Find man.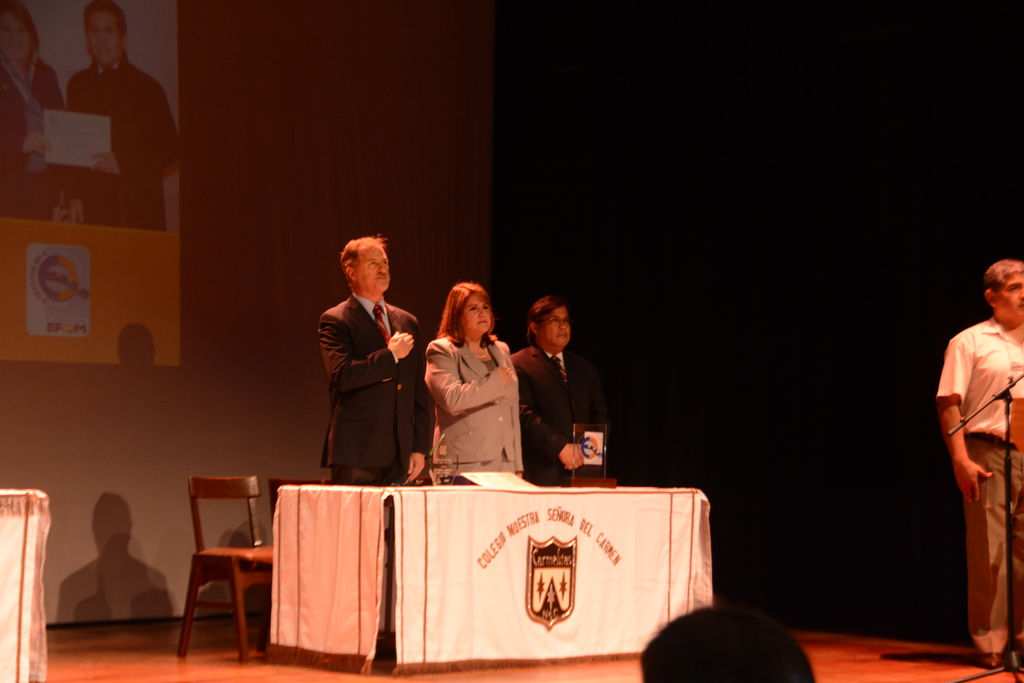
locate(506, 296, 606, 475).
